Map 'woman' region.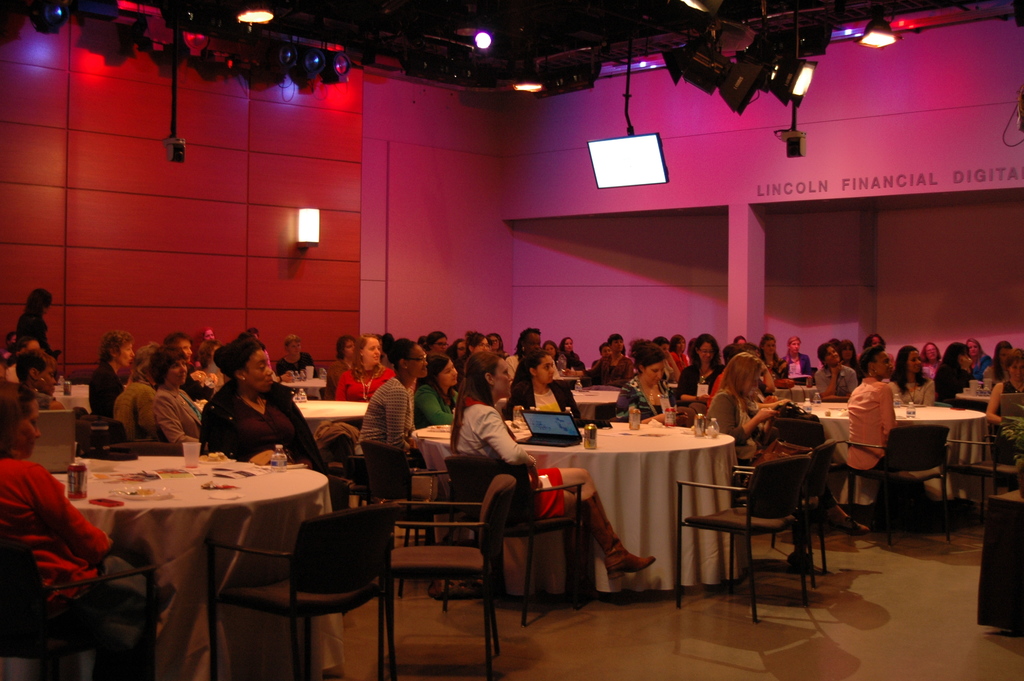
Mapped to 454,325,493,397.
